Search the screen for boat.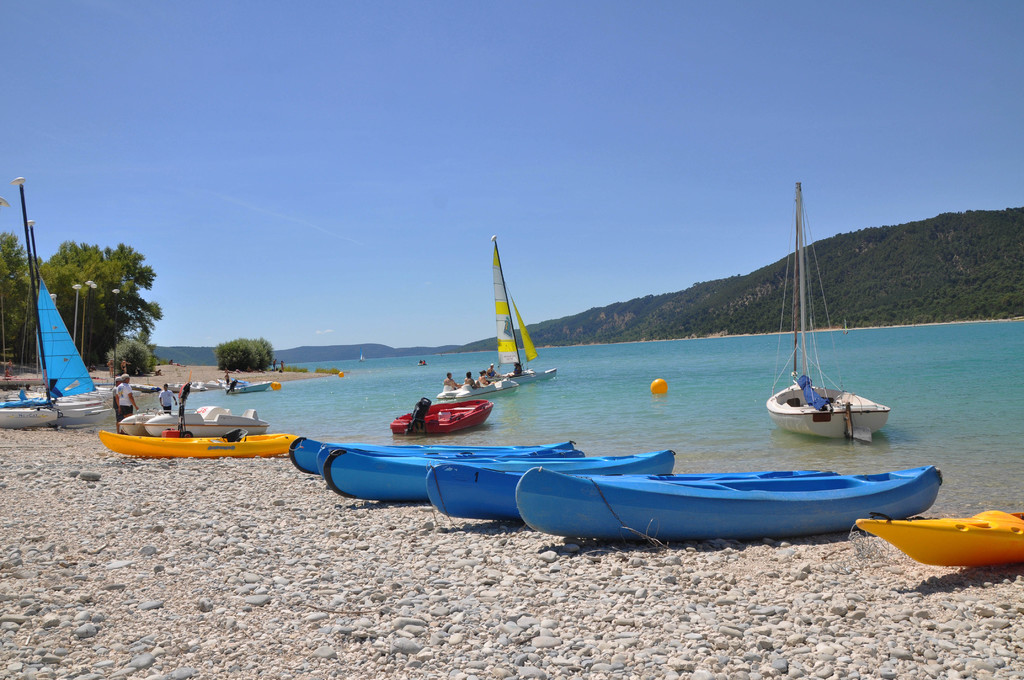
Found at (x1=764, y1=207, x2=902, y2=454).
